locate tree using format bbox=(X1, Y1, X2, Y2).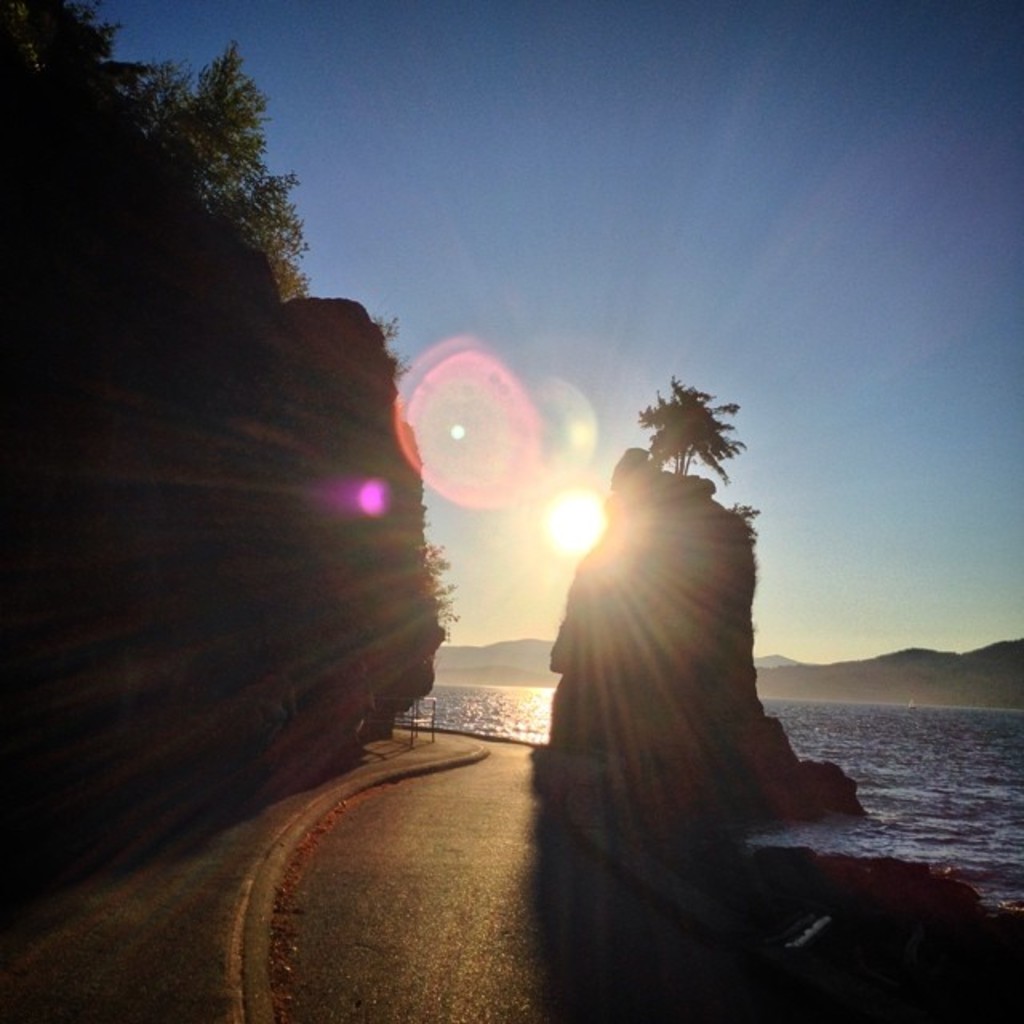
bbox=(632, 376, 749, 482).
